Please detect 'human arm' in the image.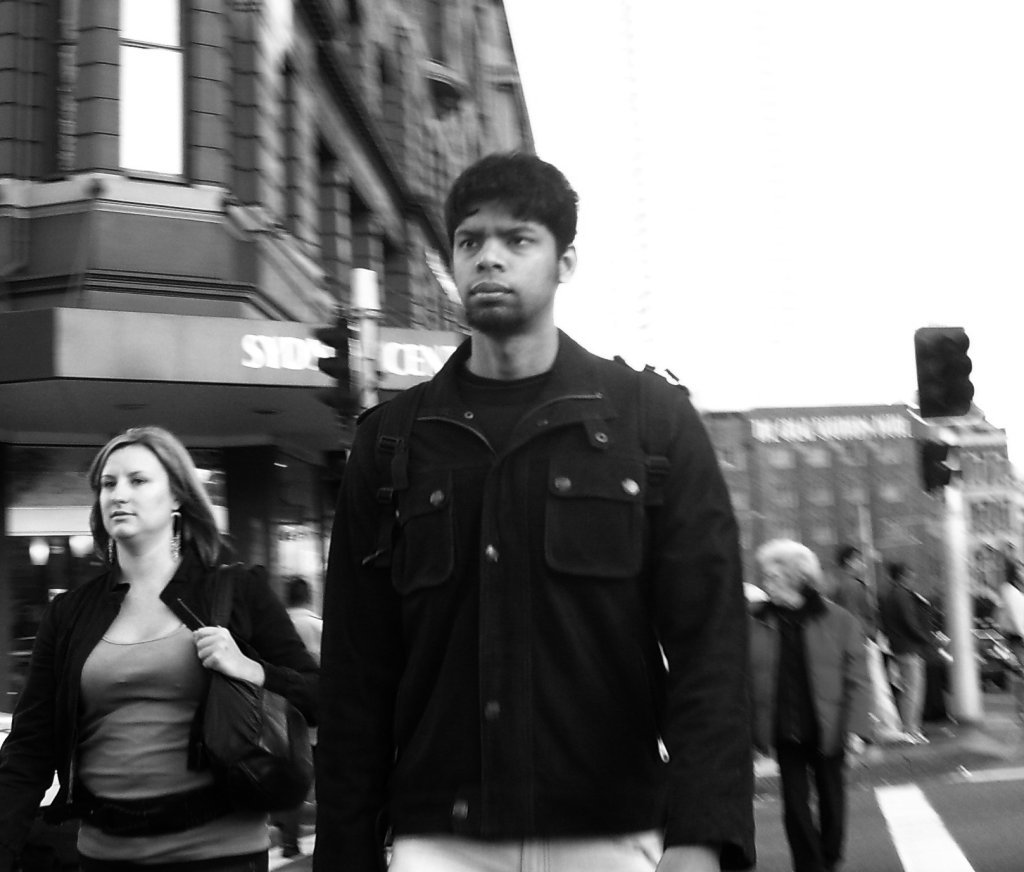
(left=306, top=420, right=387, bottom=871).
